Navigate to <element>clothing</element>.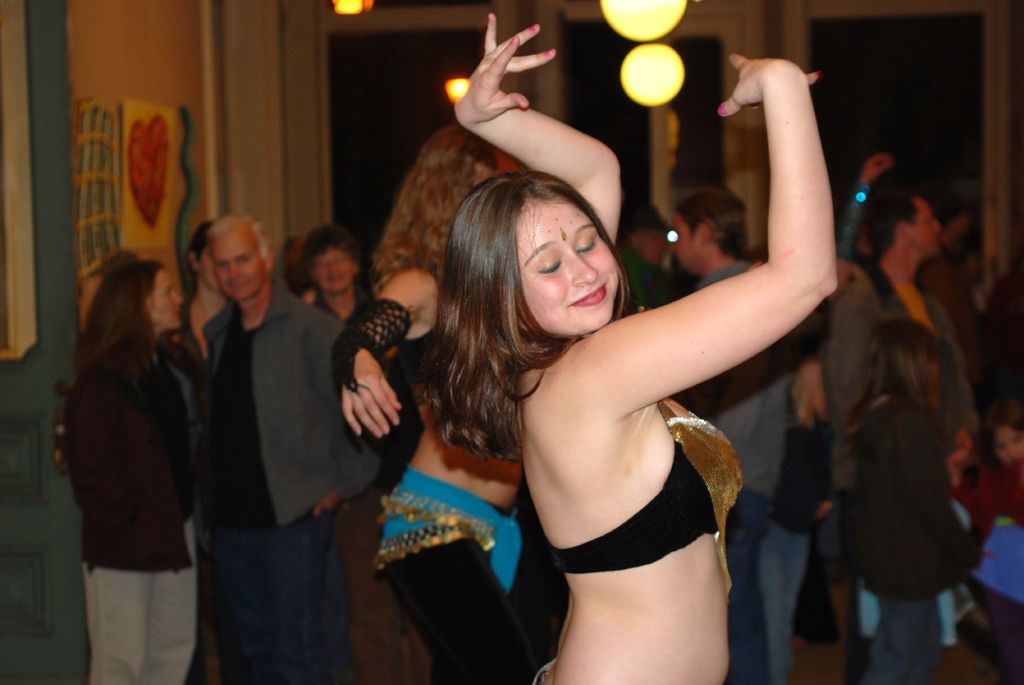
Navigation target: box=[847, 408, 957, 684].
